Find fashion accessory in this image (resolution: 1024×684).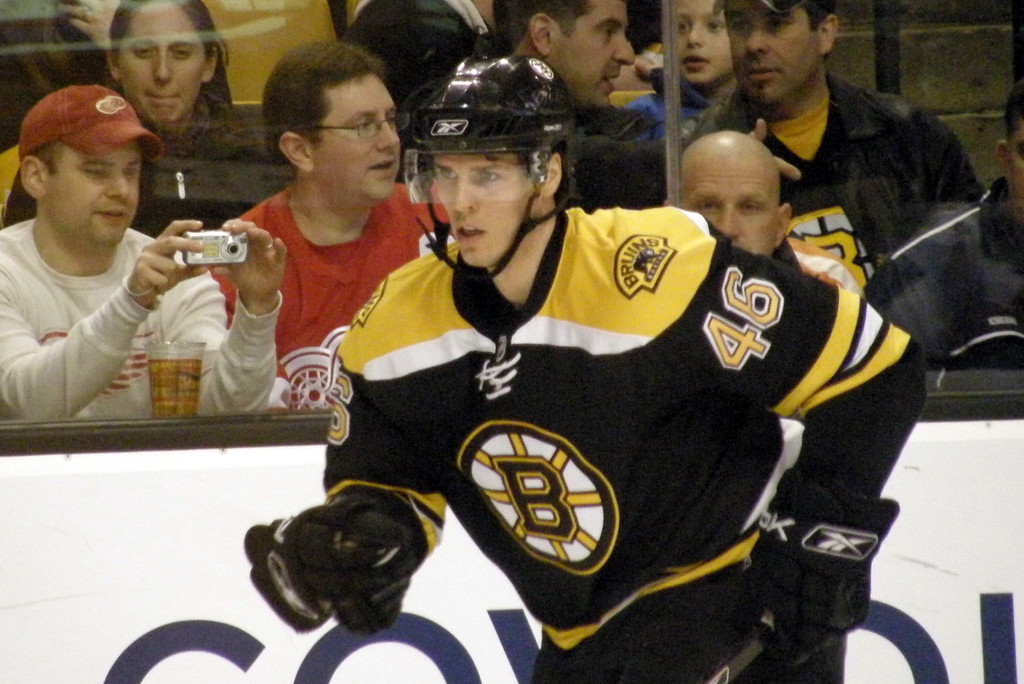
(x1=341, y1=0, x2=491, y2=103).
